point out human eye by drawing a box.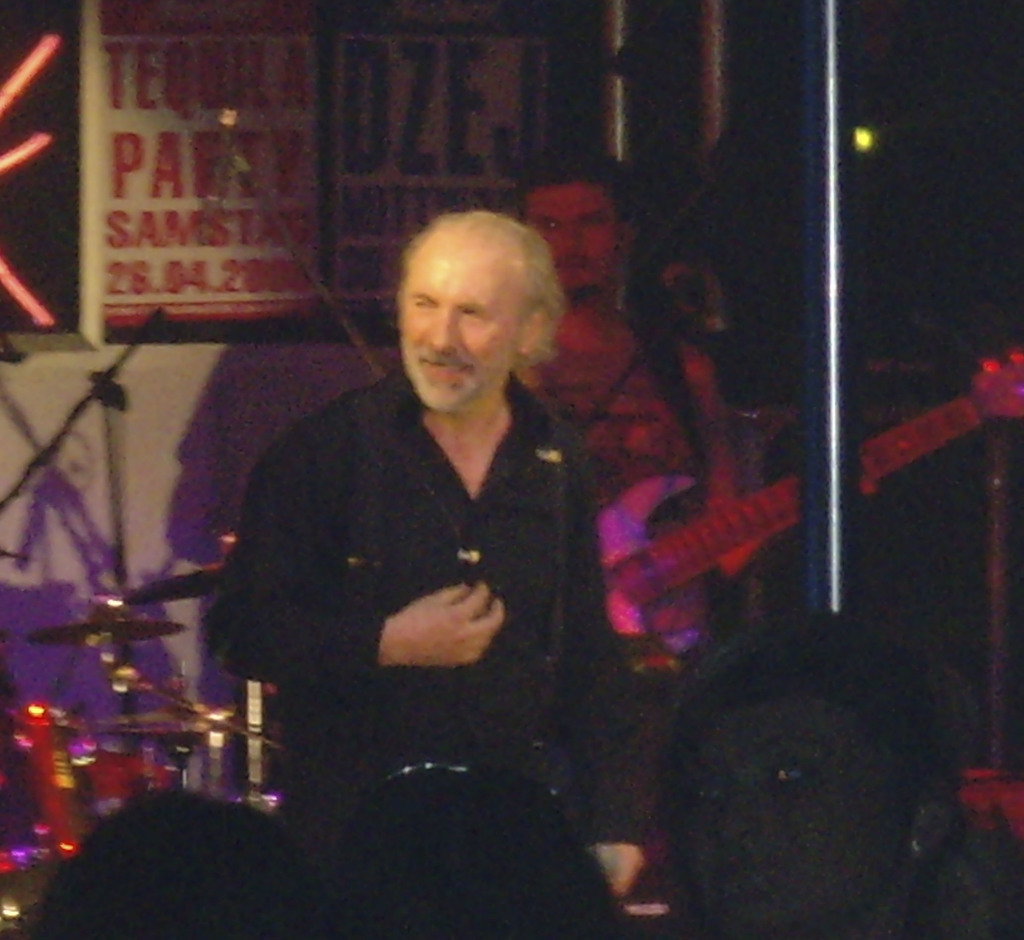
<box>534,223,553,238</box>.
